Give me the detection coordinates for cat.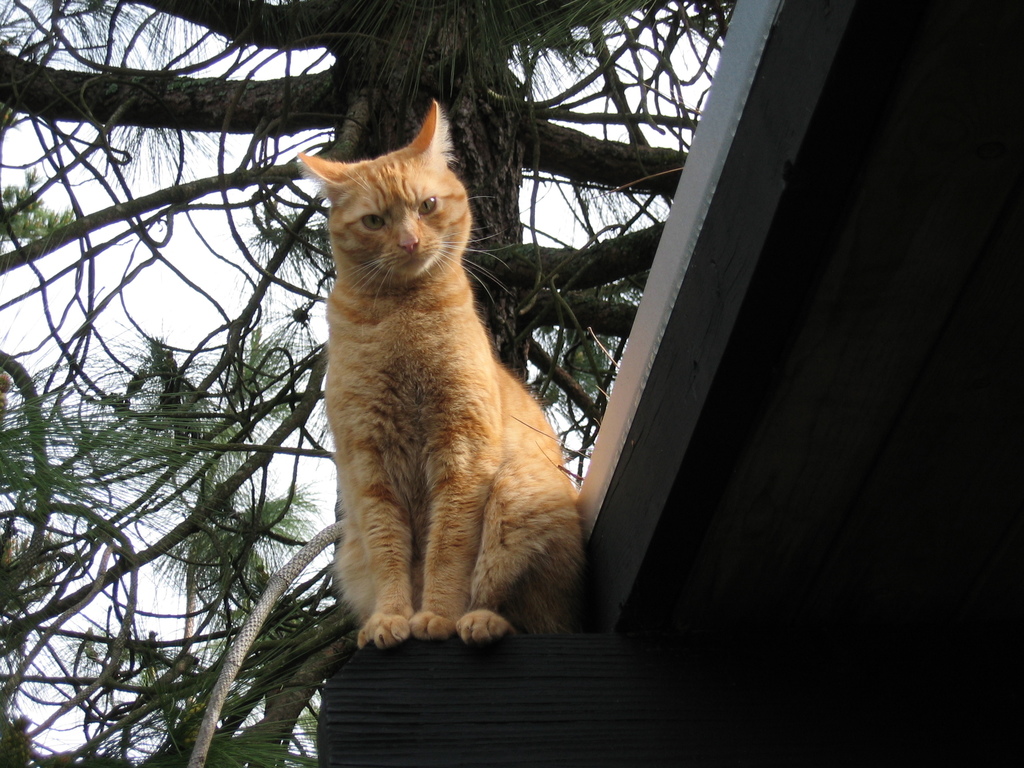
(x1=290, y1=96, x2=574, y2=671).
